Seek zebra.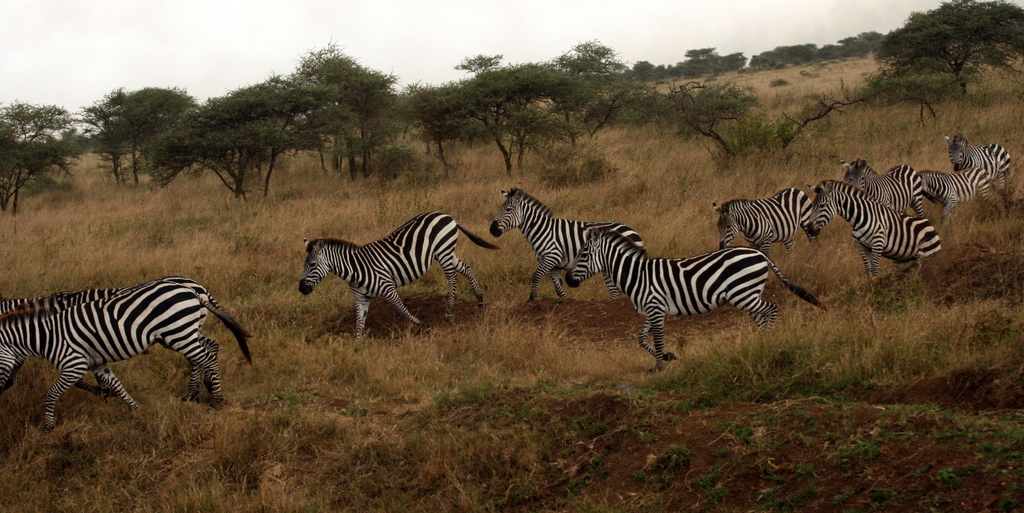
[295, 210, 504, 340].
